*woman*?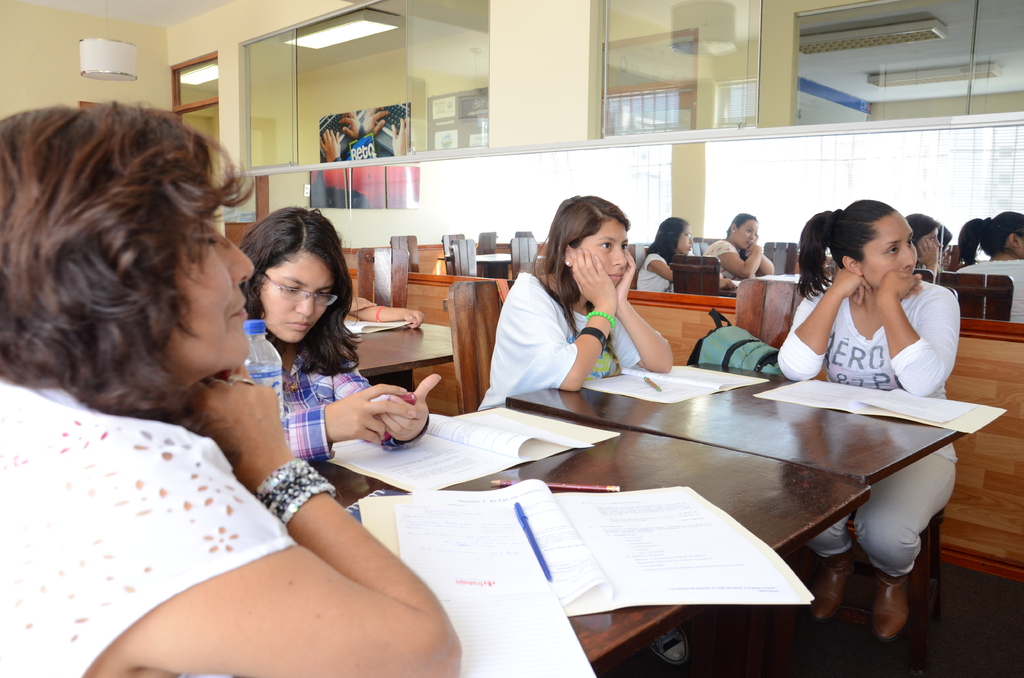
765,193,961,653
